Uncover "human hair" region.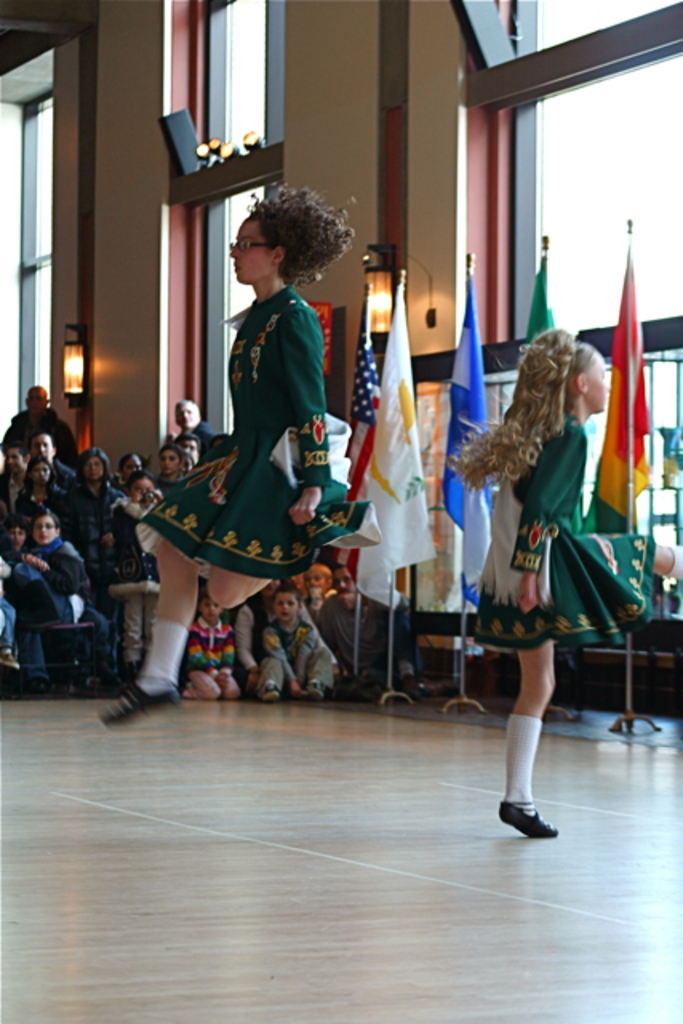
Uncovered: Rect(272, 582, 302, 603).
